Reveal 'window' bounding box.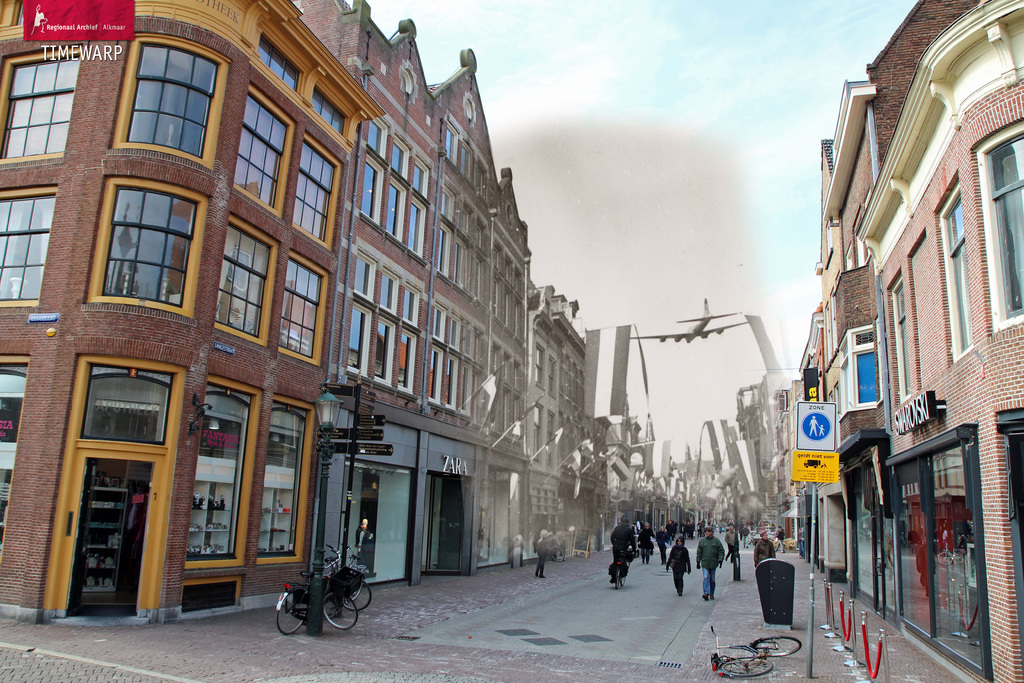
Revealed: (x1=405, y1=202, x2=425, y2=252).
